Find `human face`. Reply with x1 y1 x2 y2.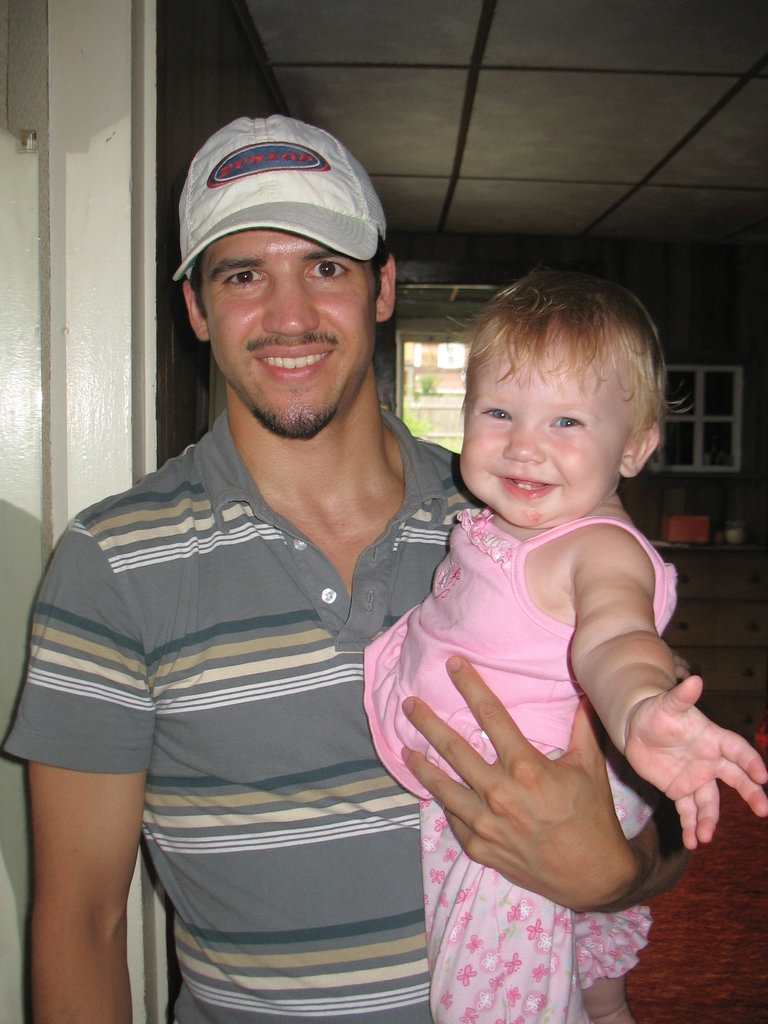
208 232 376 435.
